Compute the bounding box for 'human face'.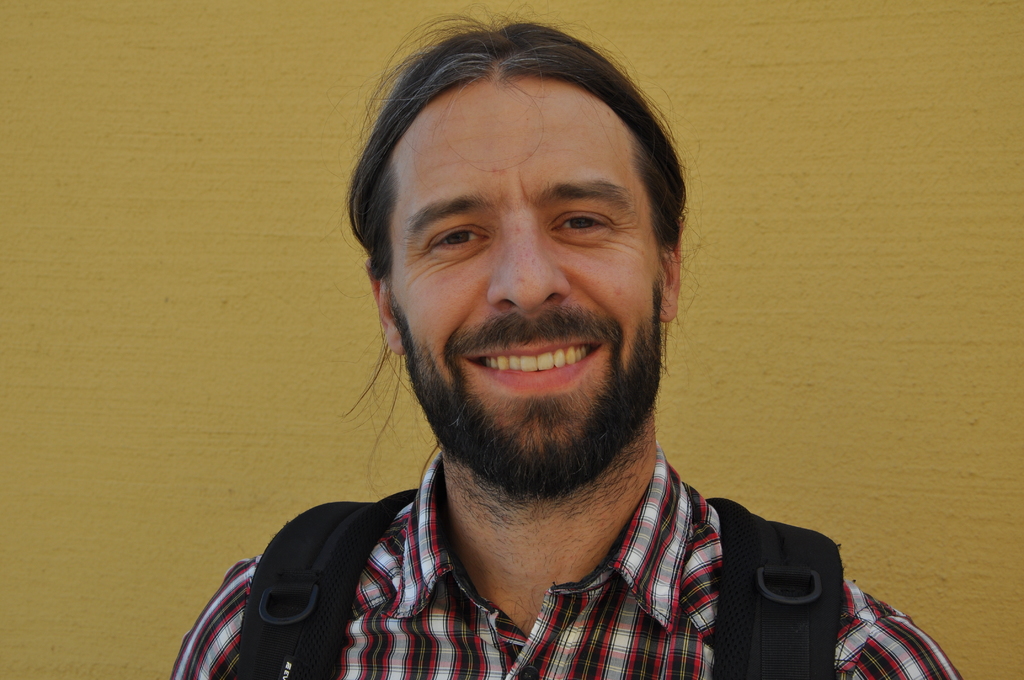
<bbox>389, 86, 653, 499</bbox>.
